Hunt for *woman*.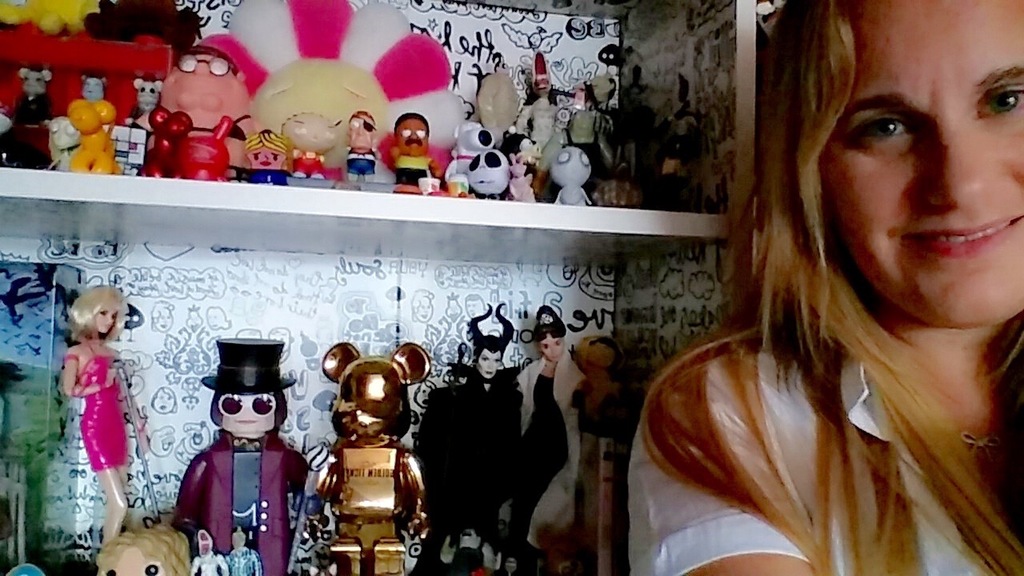
Hunted down at 514/307/582/574.
